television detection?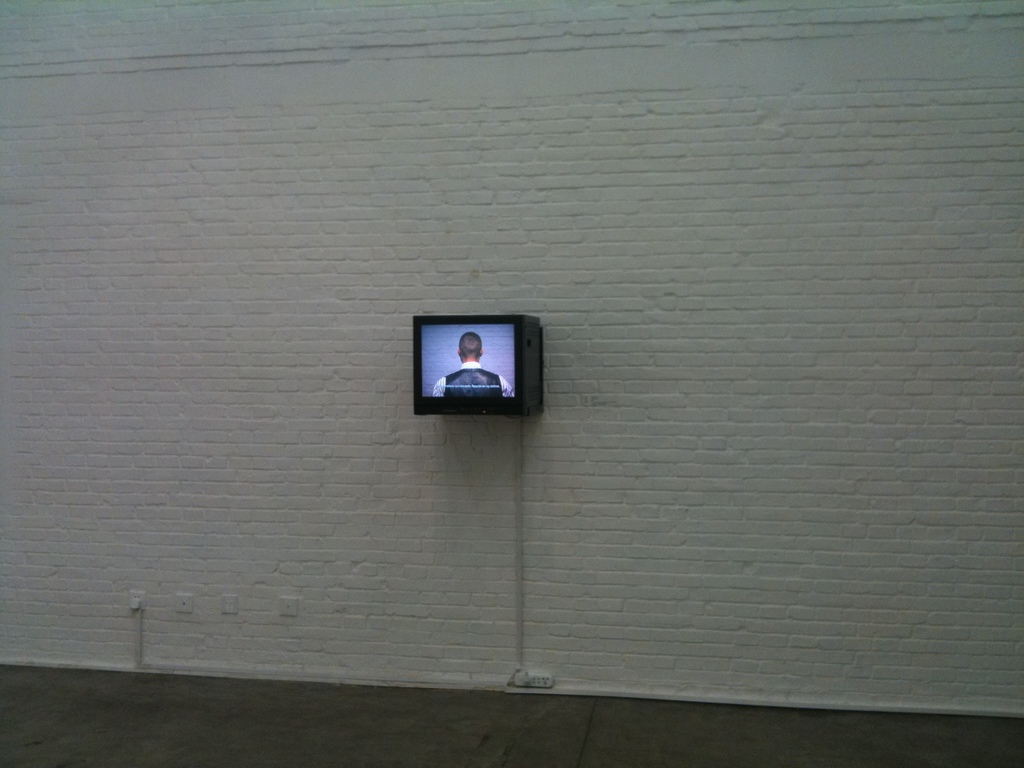
[left=413, top=316, right=542, bottom=417]
